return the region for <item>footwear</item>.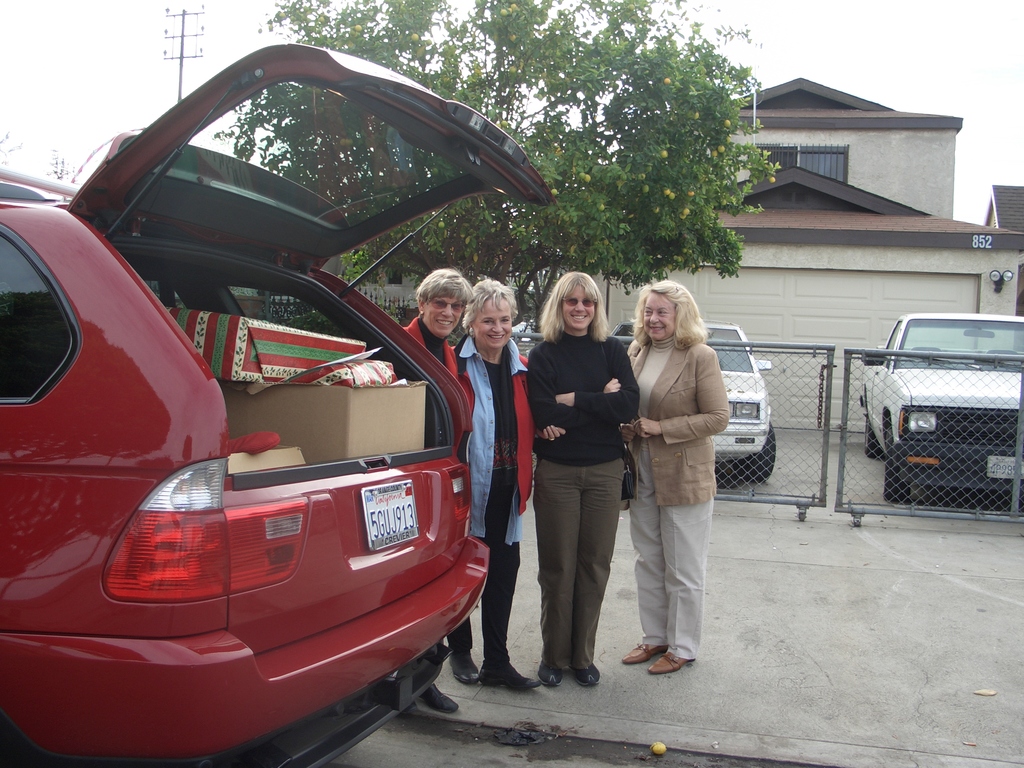
(541,660,559,689).
